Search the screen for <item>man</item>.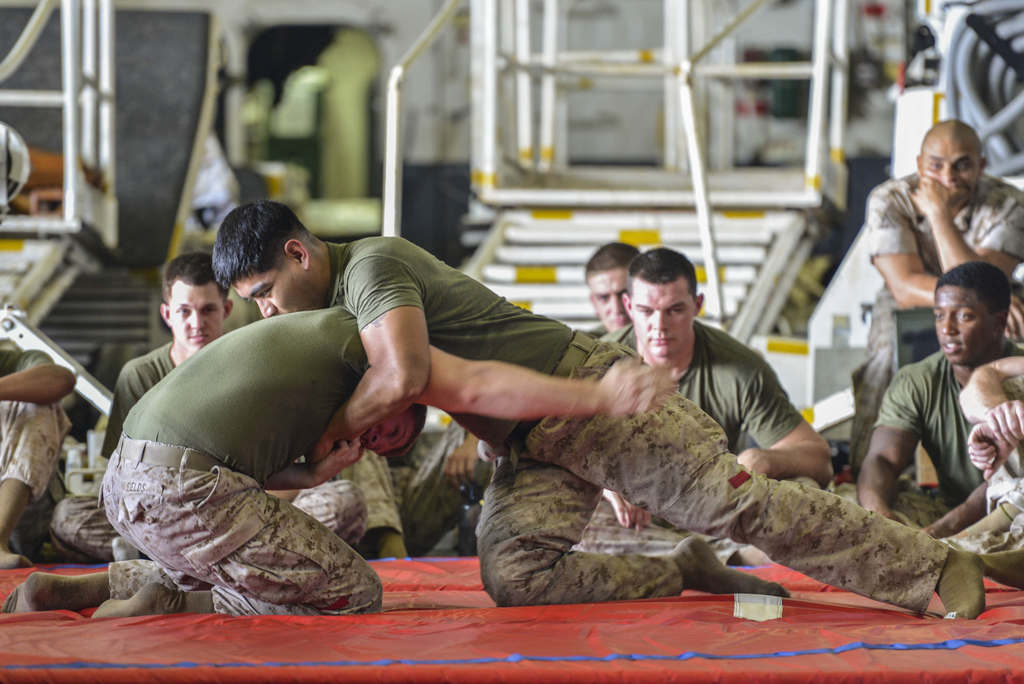
Found at (583,240,636,346).
